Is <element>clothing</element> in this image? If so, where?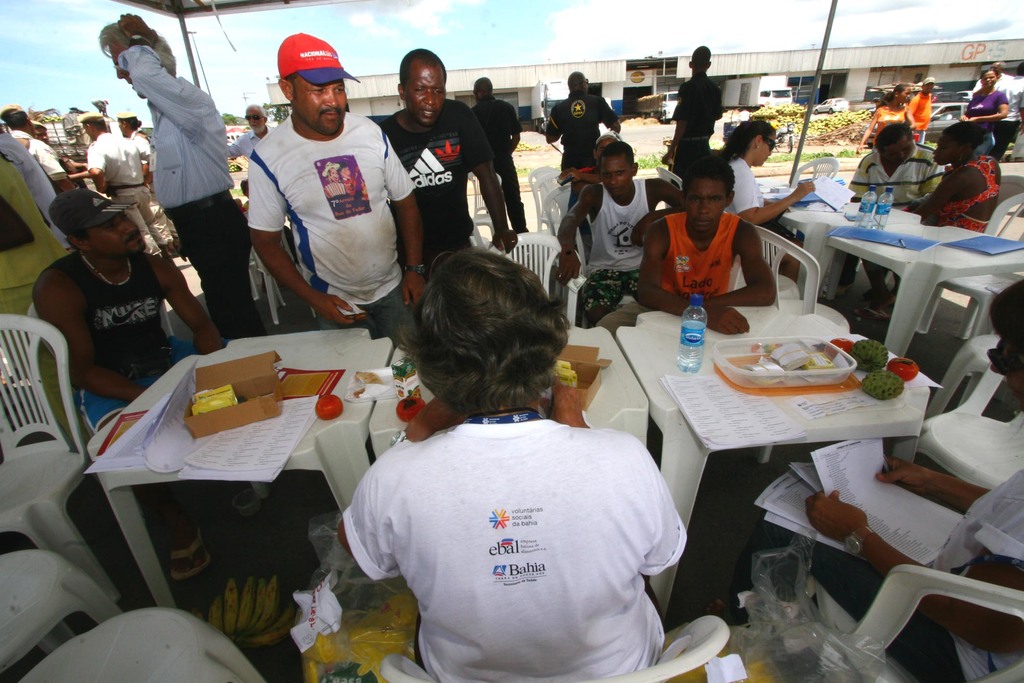
Yes, at bbox=(47, 245, 236, 436).
